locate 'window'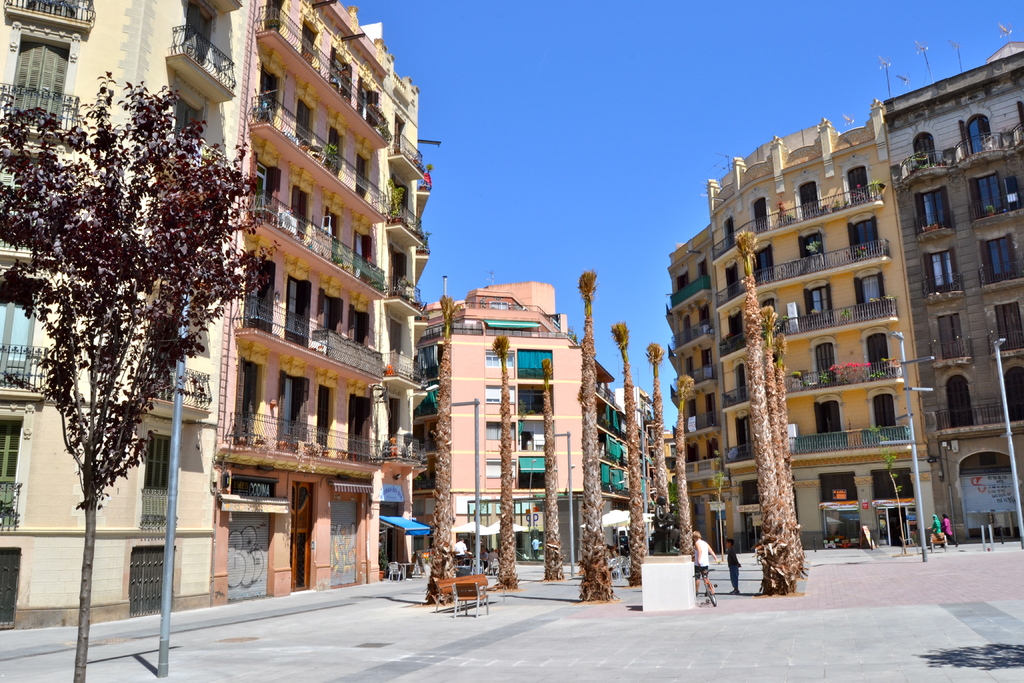
[750,248,774,277]
